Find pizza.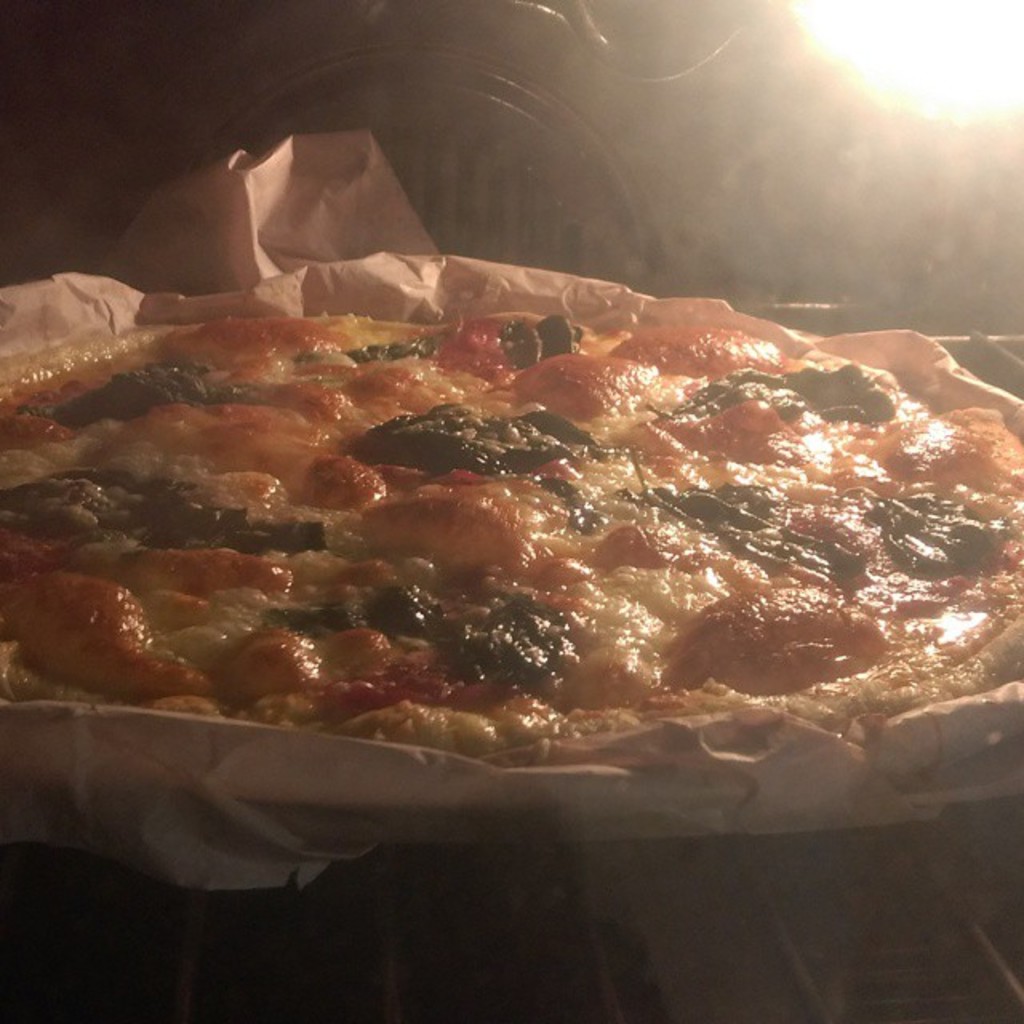
locate(0, 299, 1022, 765).
